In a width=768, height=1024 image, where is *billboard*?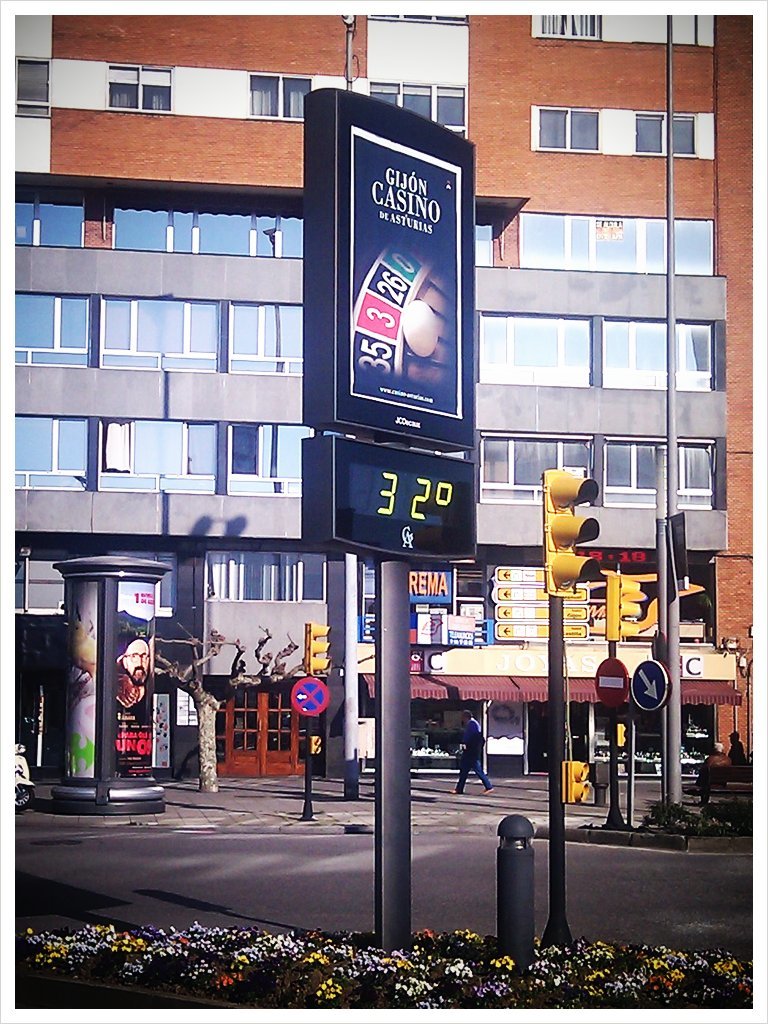
BBox(112, 579, 156, 776).
